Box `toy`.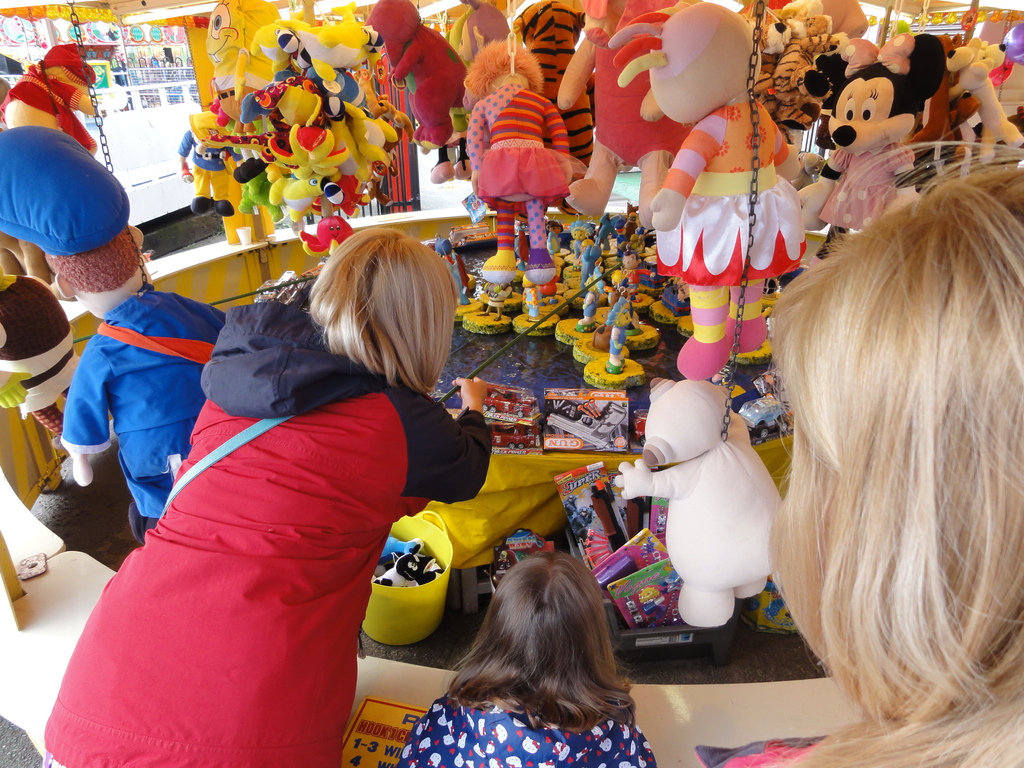
left=606, top=1, right=811, bottom=372.
